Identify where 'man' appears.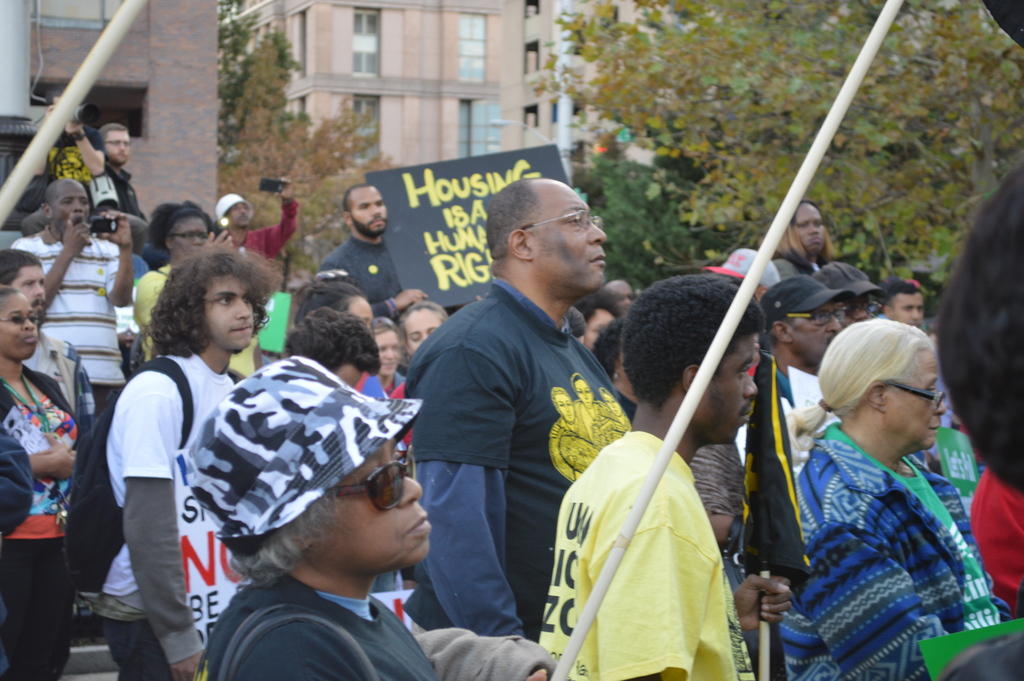
Appears at 99/124/138/224.
